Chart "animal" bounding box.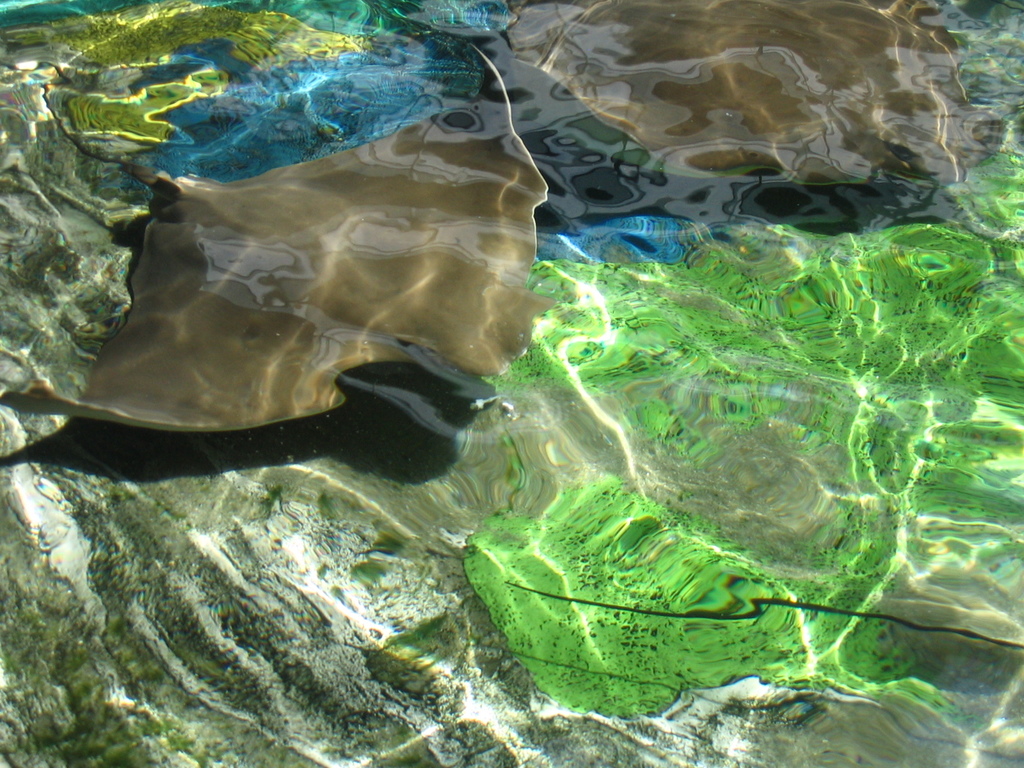
Charted: 29, 41, 556, 446.
